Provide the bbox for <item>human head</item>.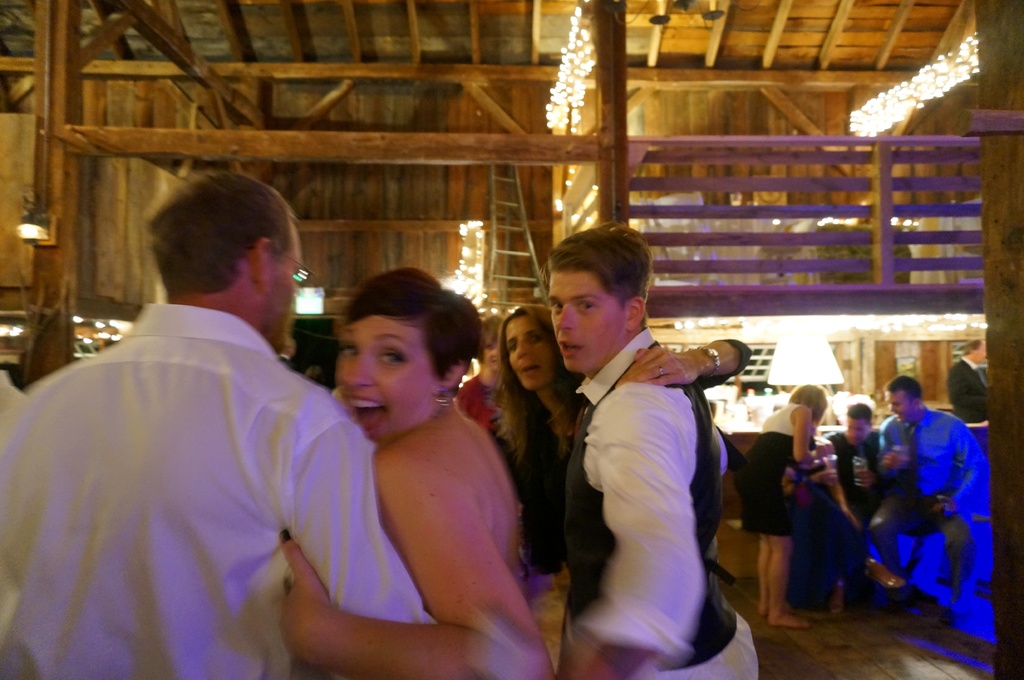
Rect(845, 406, 871, 445).
